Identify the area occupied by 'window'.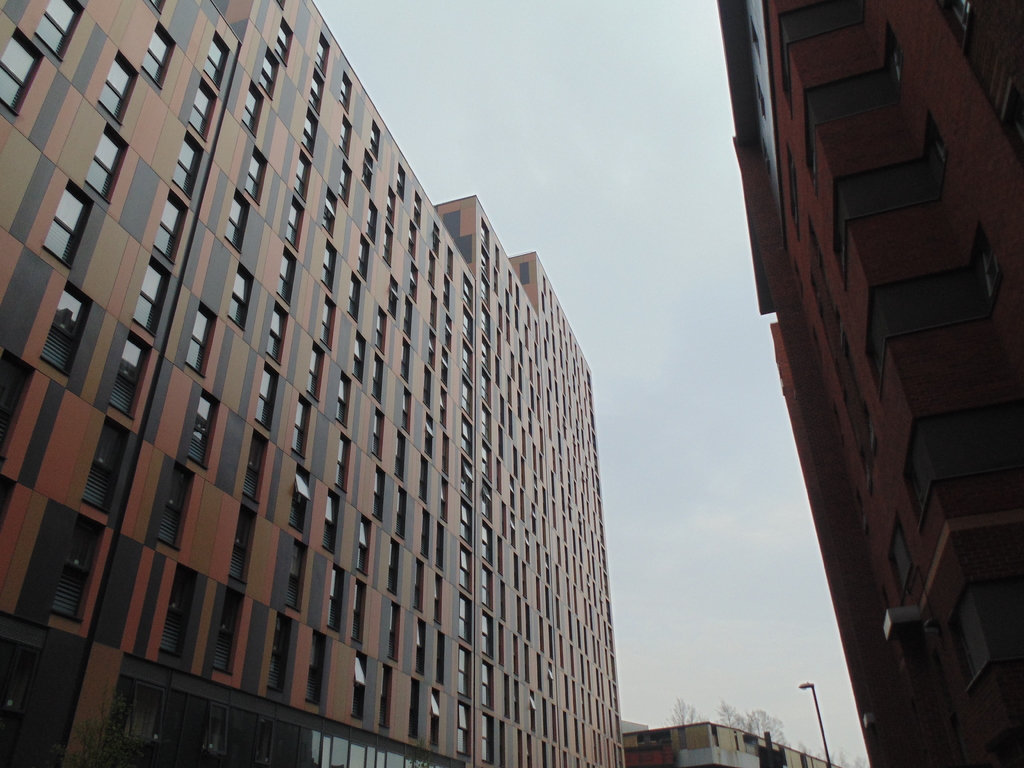
Area: box=[424, 415, 432, 454].
